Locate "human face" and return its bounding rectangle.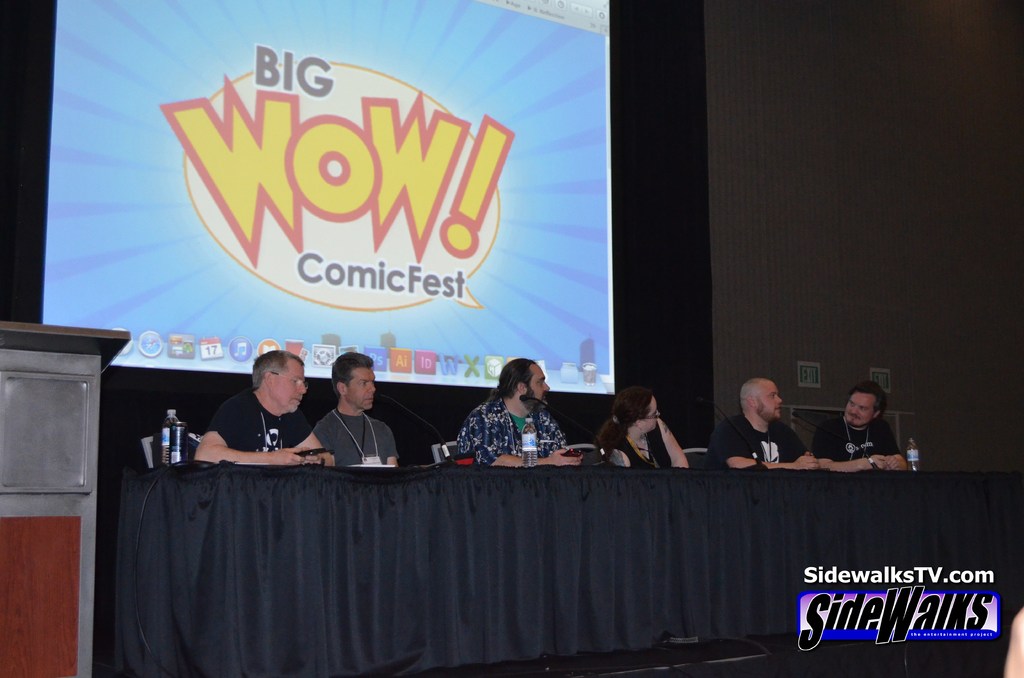
347/363/376/413.
